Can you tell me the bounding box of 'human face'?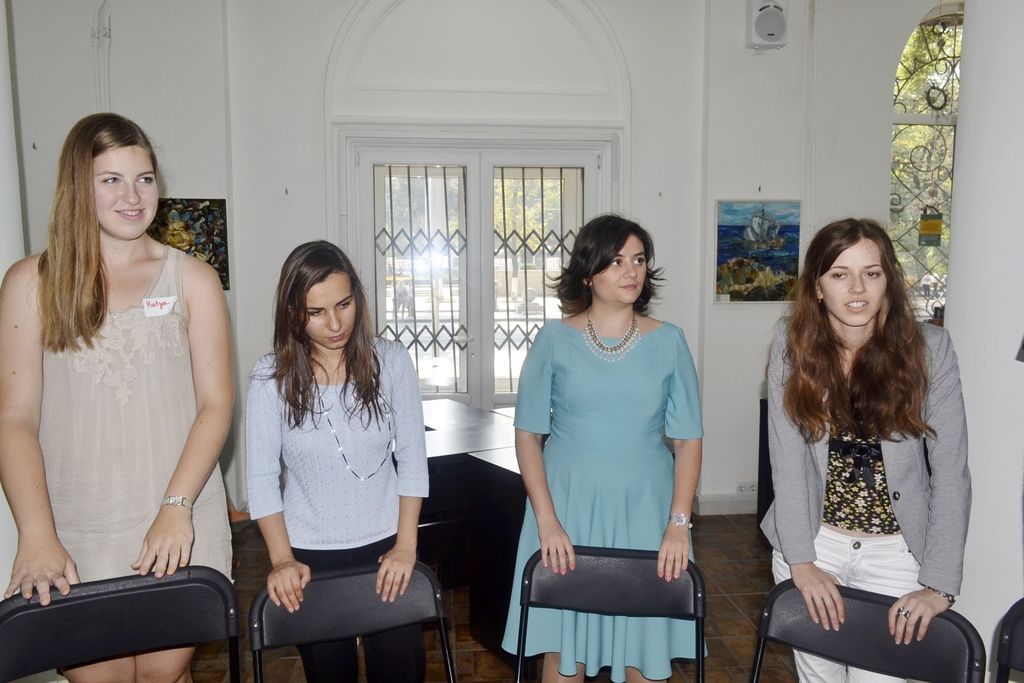
(588, 236, 649, 304).
